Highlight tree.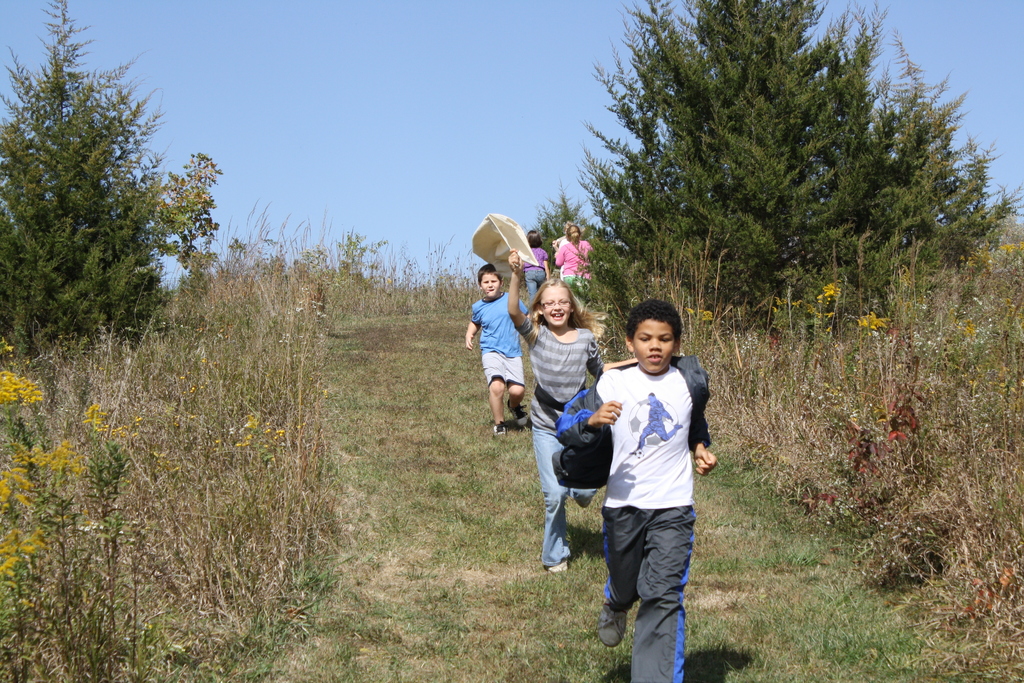
Highlighted region: [left=0, top=0, right=152, bottom=368].
